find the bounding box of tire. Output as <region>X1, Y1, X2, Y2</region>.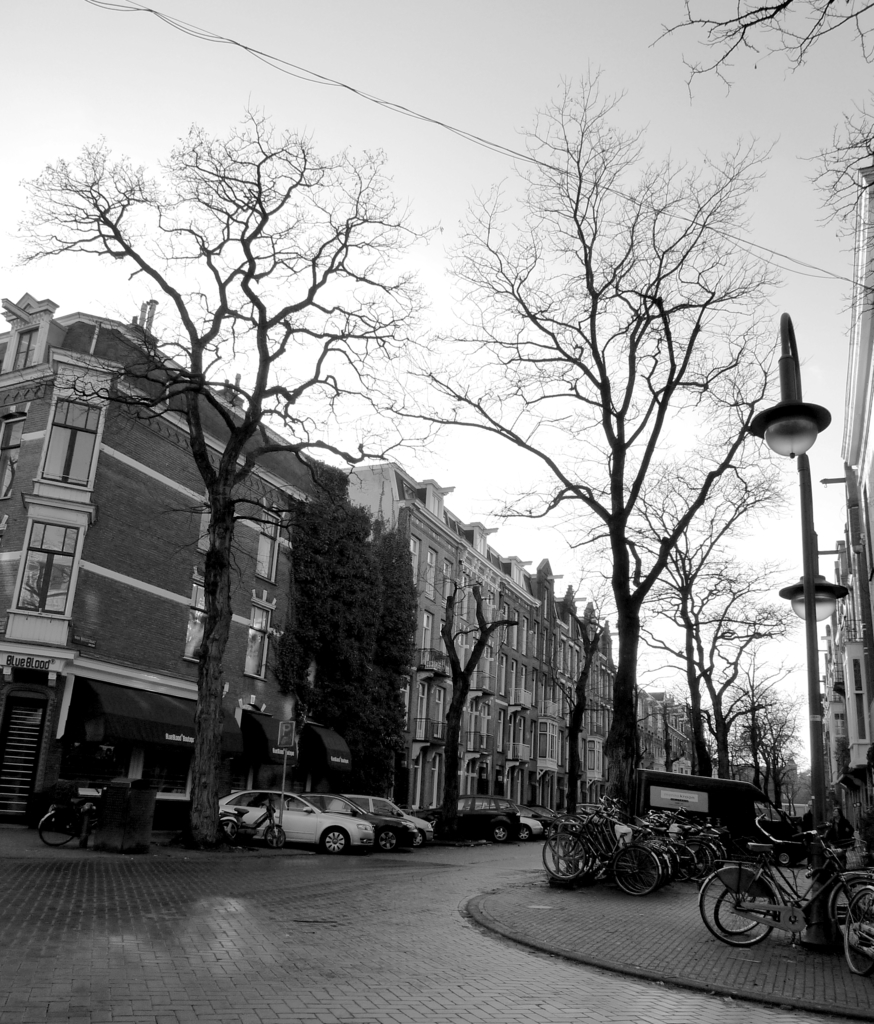
<region>40, 804, 75, 850</region>.
